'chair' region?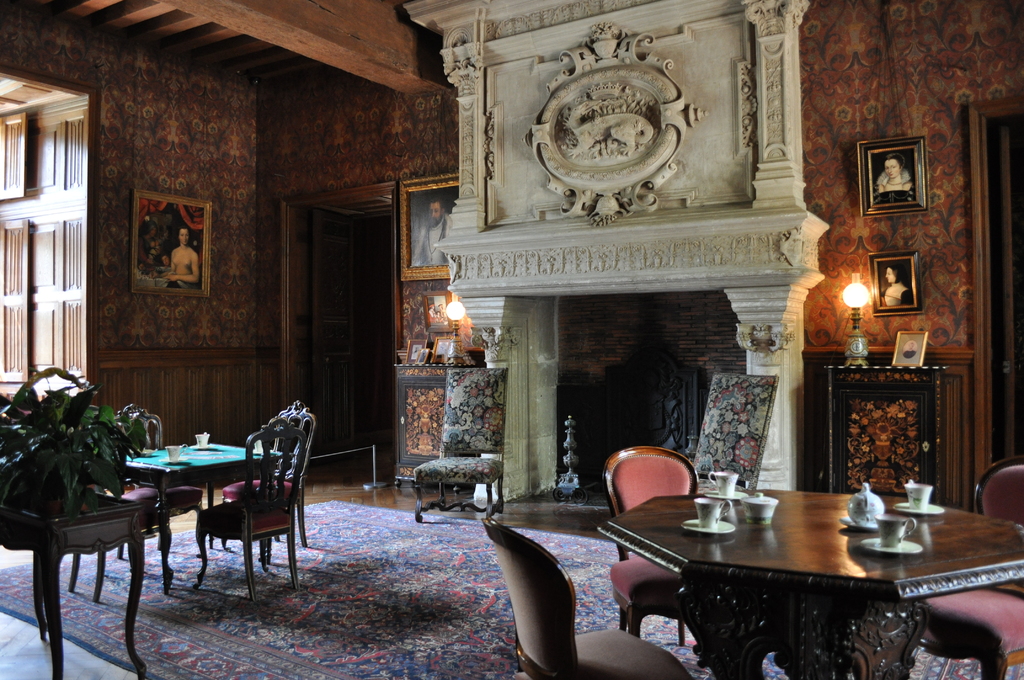
bbox(918, 455, 1023, 679)
